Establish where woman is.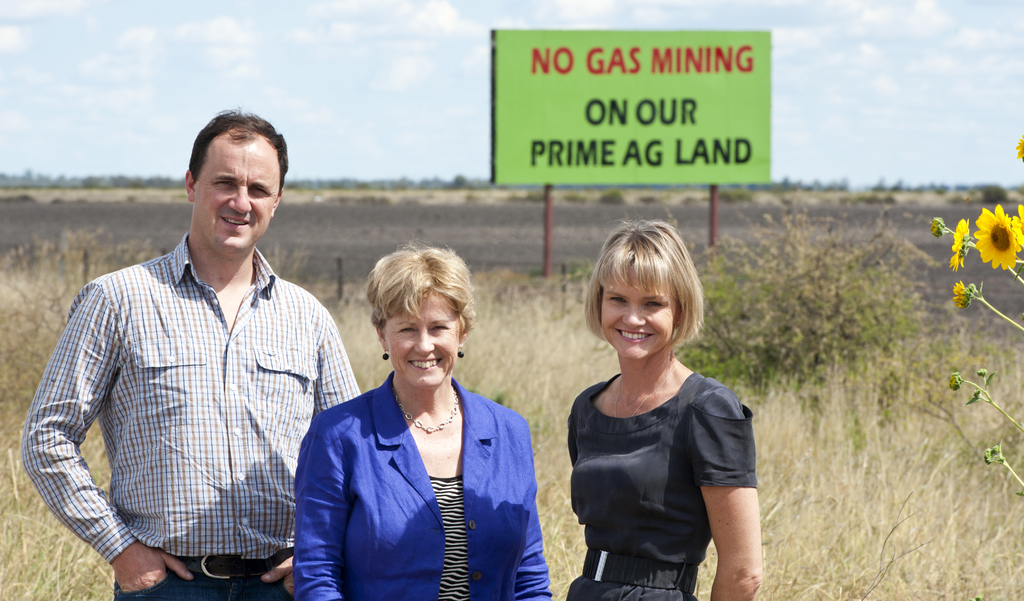
Established at detection(565, 220, 762, 600).
